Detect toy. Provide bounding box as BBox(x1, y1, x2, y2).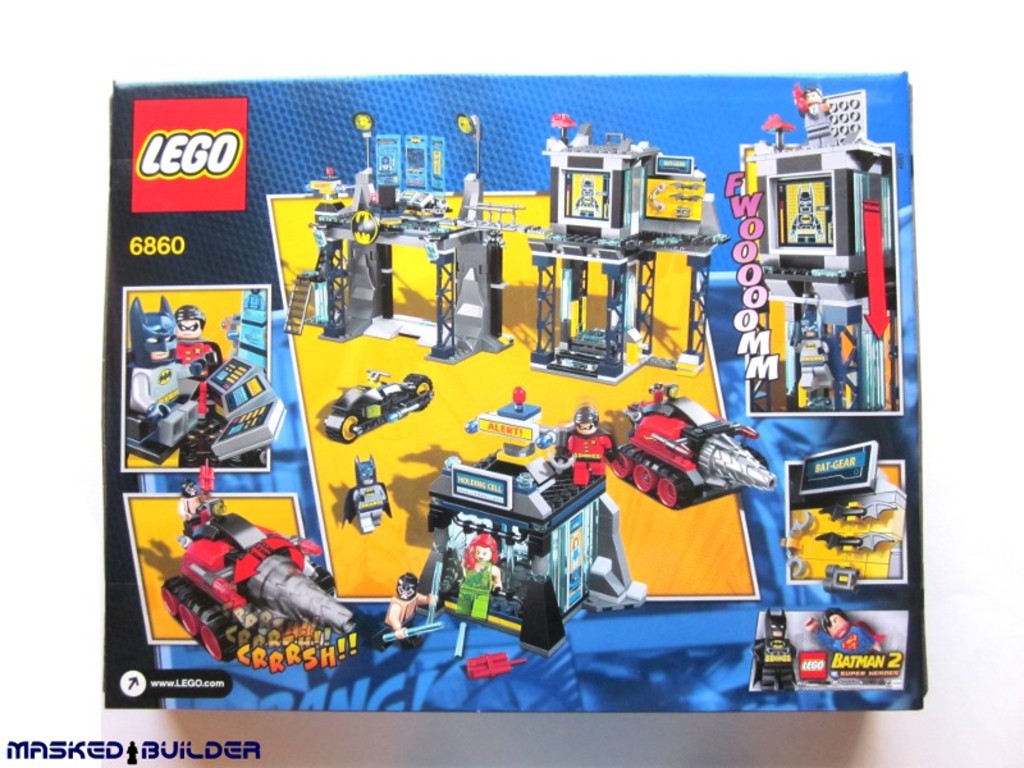
BBox(343, 454, 392, 532).
